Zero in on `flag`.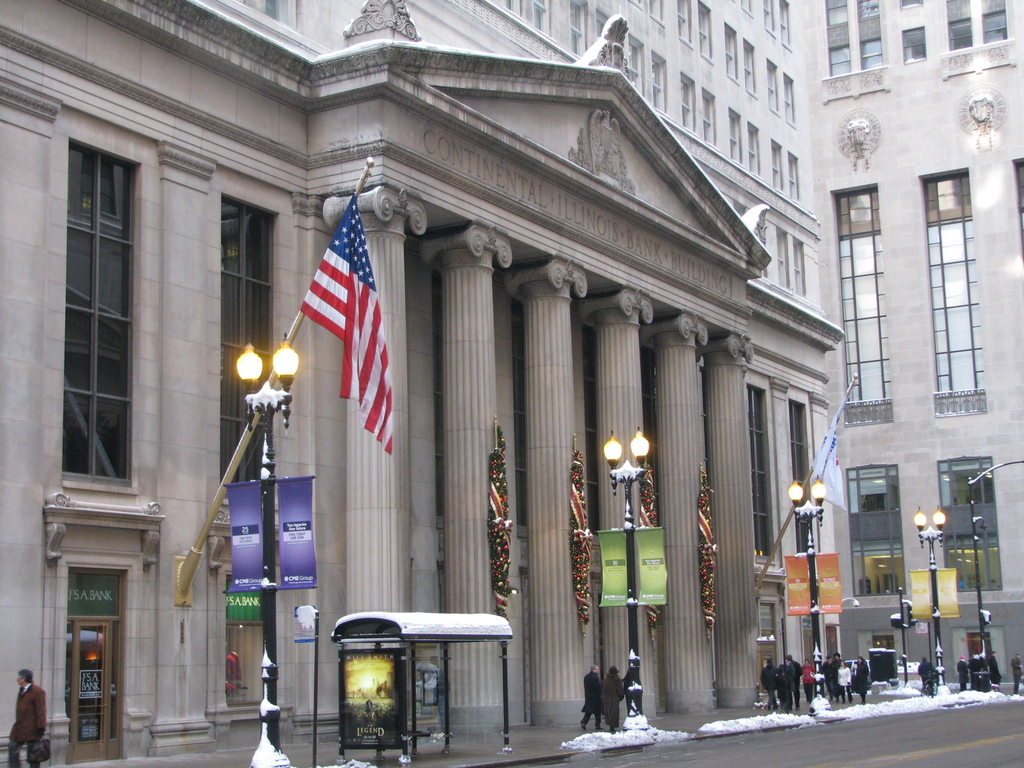
Zeroed in: (299,198,394,458).
